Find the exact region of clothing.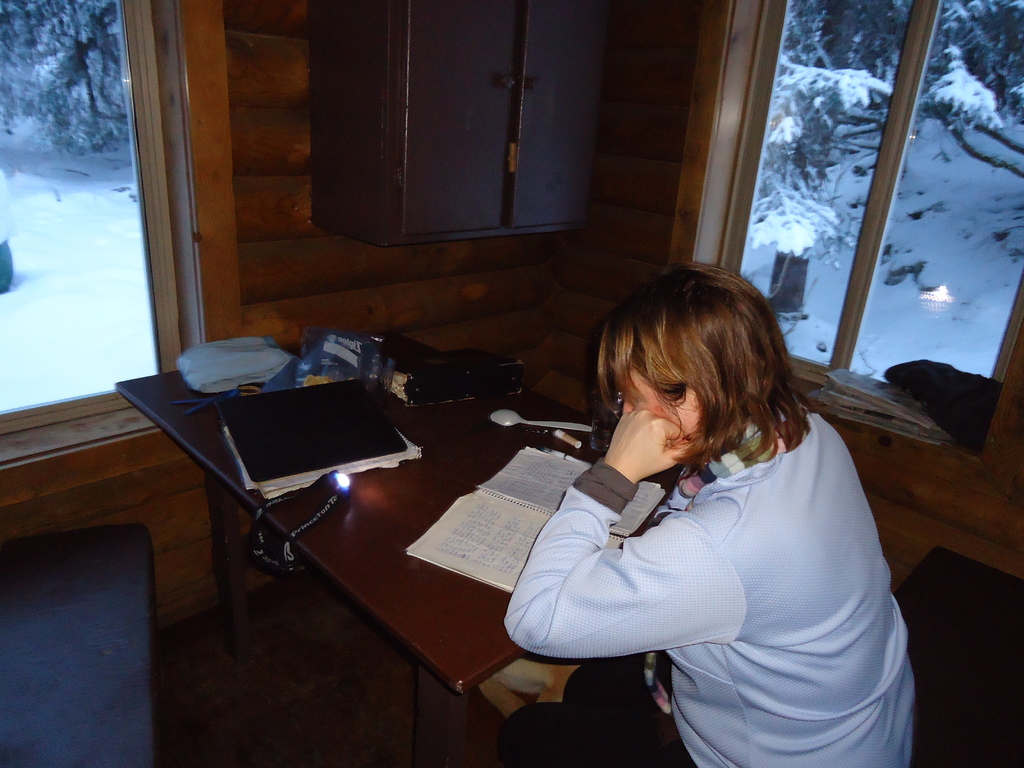
Exact region: bbox=[497, 365, 919, 760].
